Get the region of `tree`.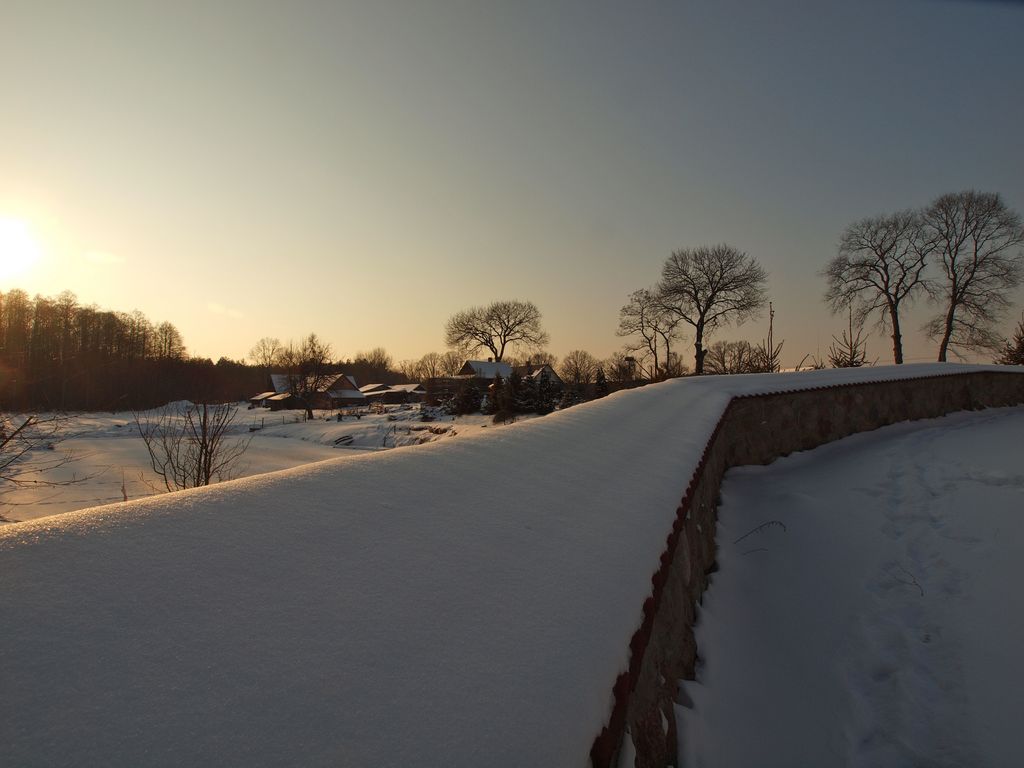
Rect(816, 209, 942, 364).
